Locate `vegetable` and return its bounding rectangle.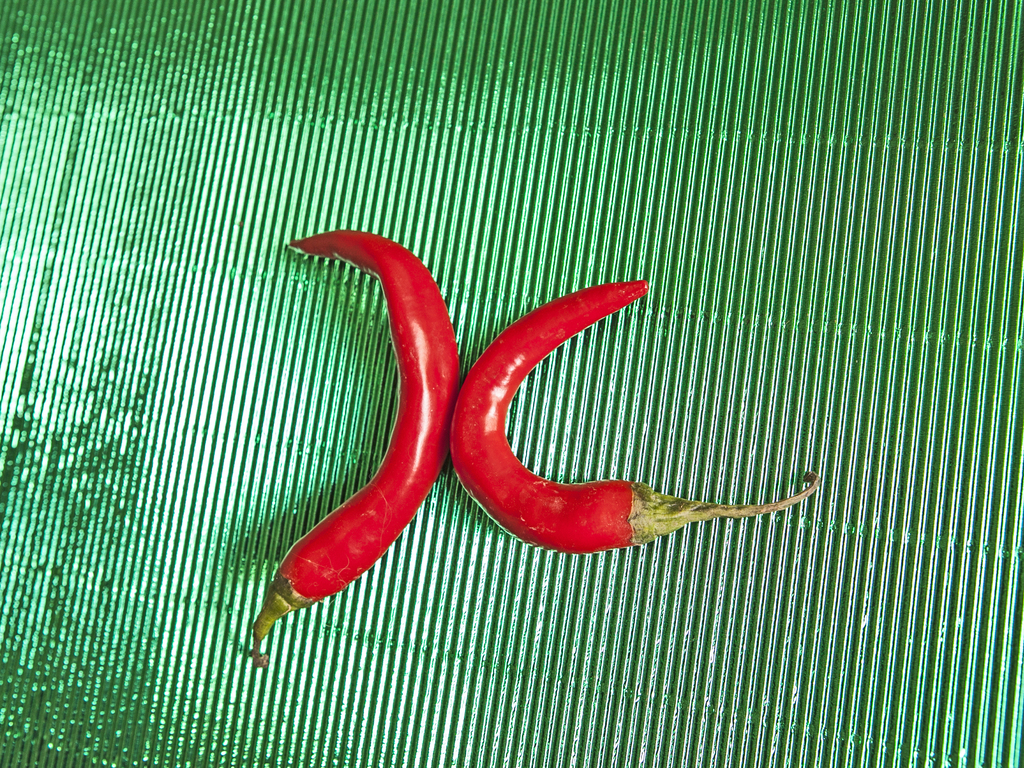
select_region(260, 216, 470, 598).
